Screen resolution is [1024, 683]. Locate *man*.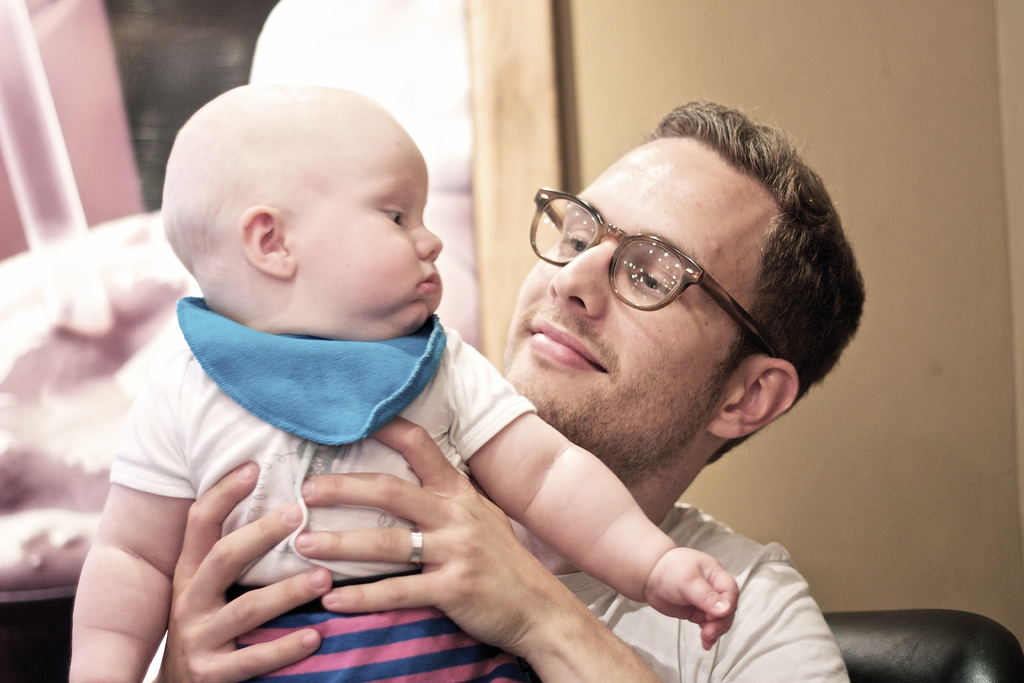
x1=141, y1=96, x2=856, y2=682.
